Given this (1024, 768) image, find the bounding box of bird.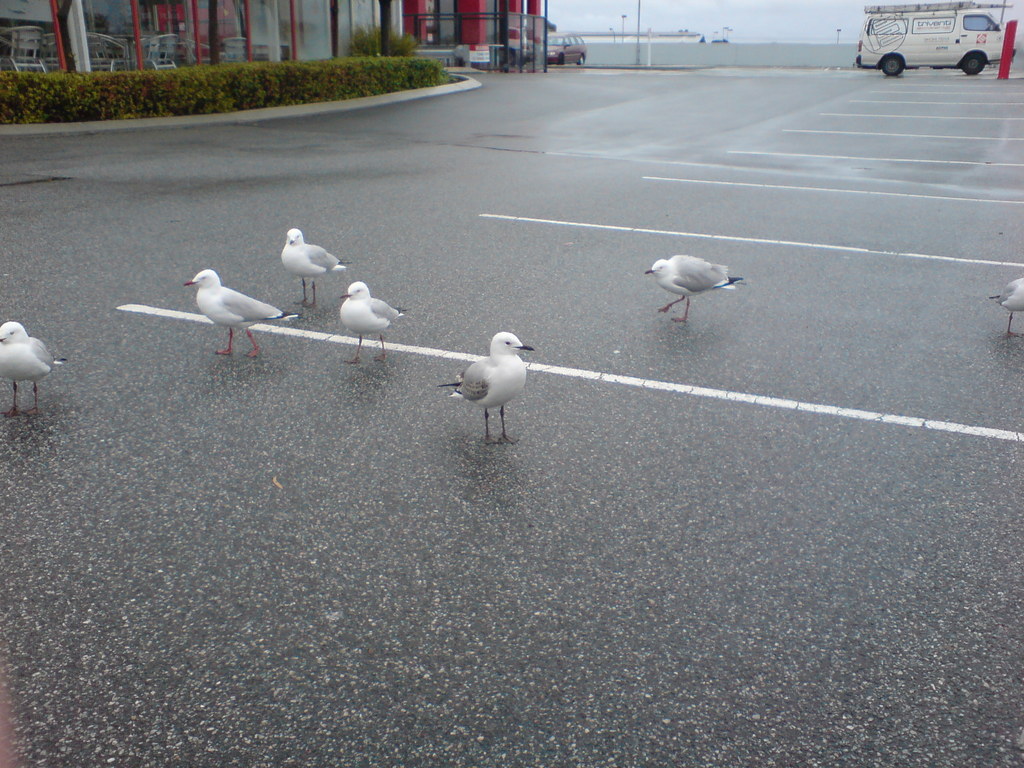
[175,263,313,362].
